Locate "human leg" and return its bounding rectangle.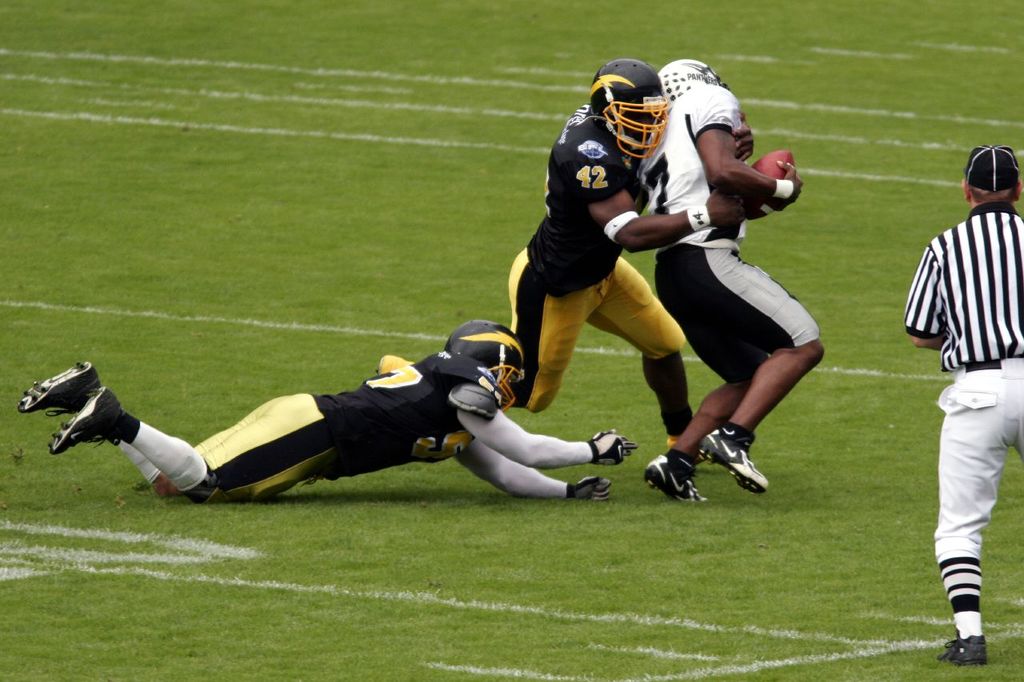
(left=639, top=371, right=738, bottom=498).
